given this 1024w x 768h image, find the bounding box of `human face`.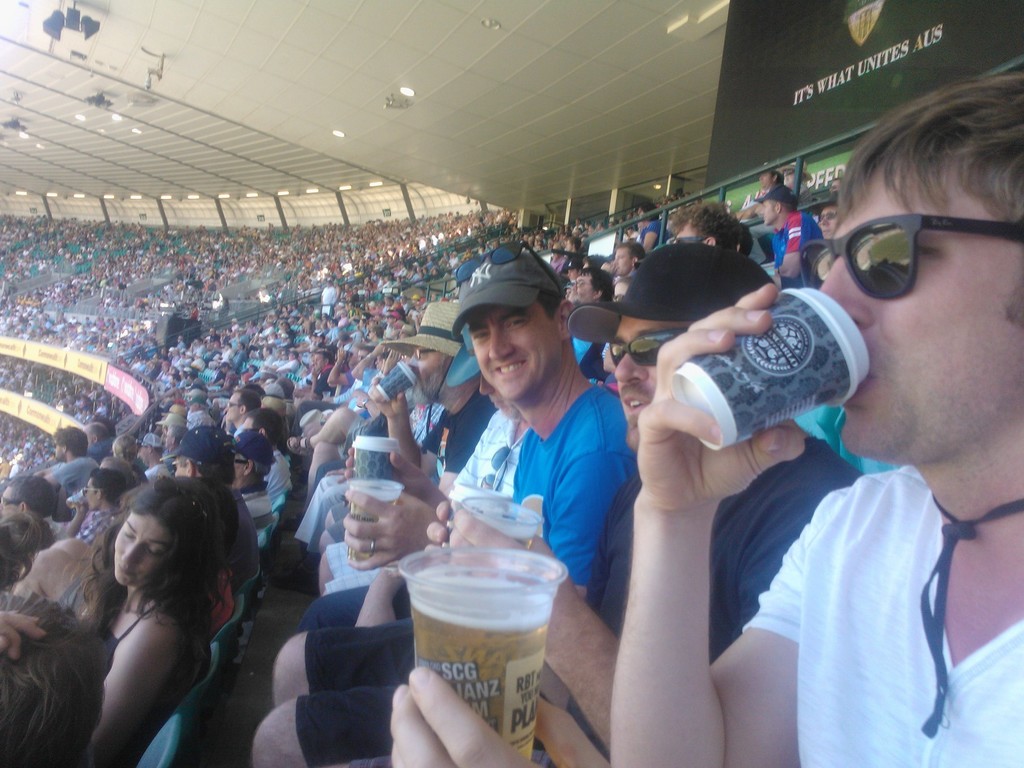
225,394,247,420.
